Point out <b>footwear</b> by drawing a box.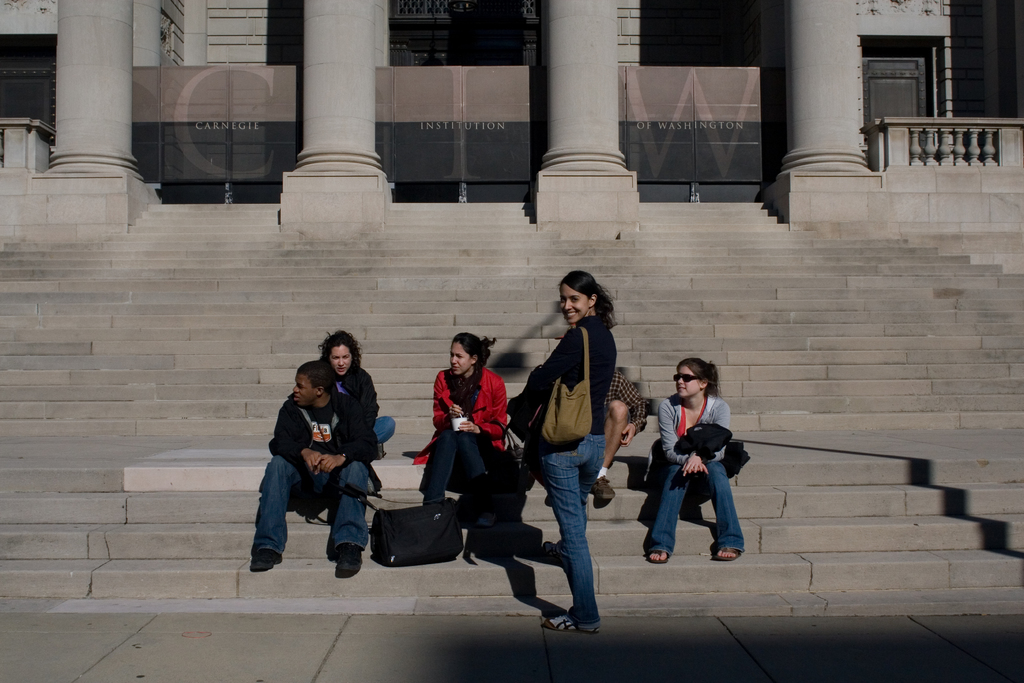
<box>547,614,601,632</box>.
